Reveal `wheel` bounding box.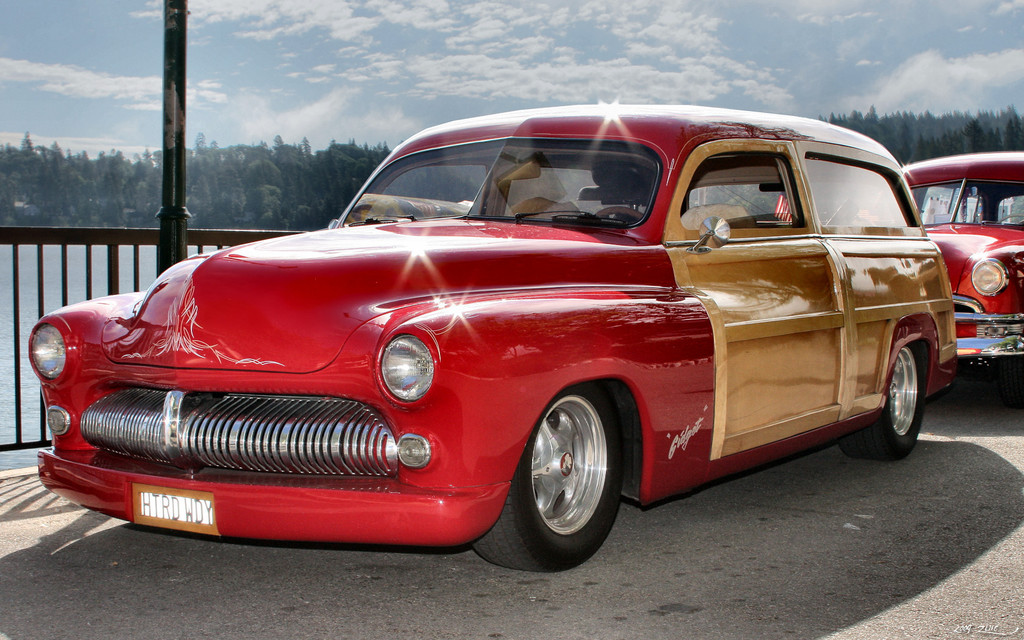
Revealed: rect(998, 215, 1023, 225).
